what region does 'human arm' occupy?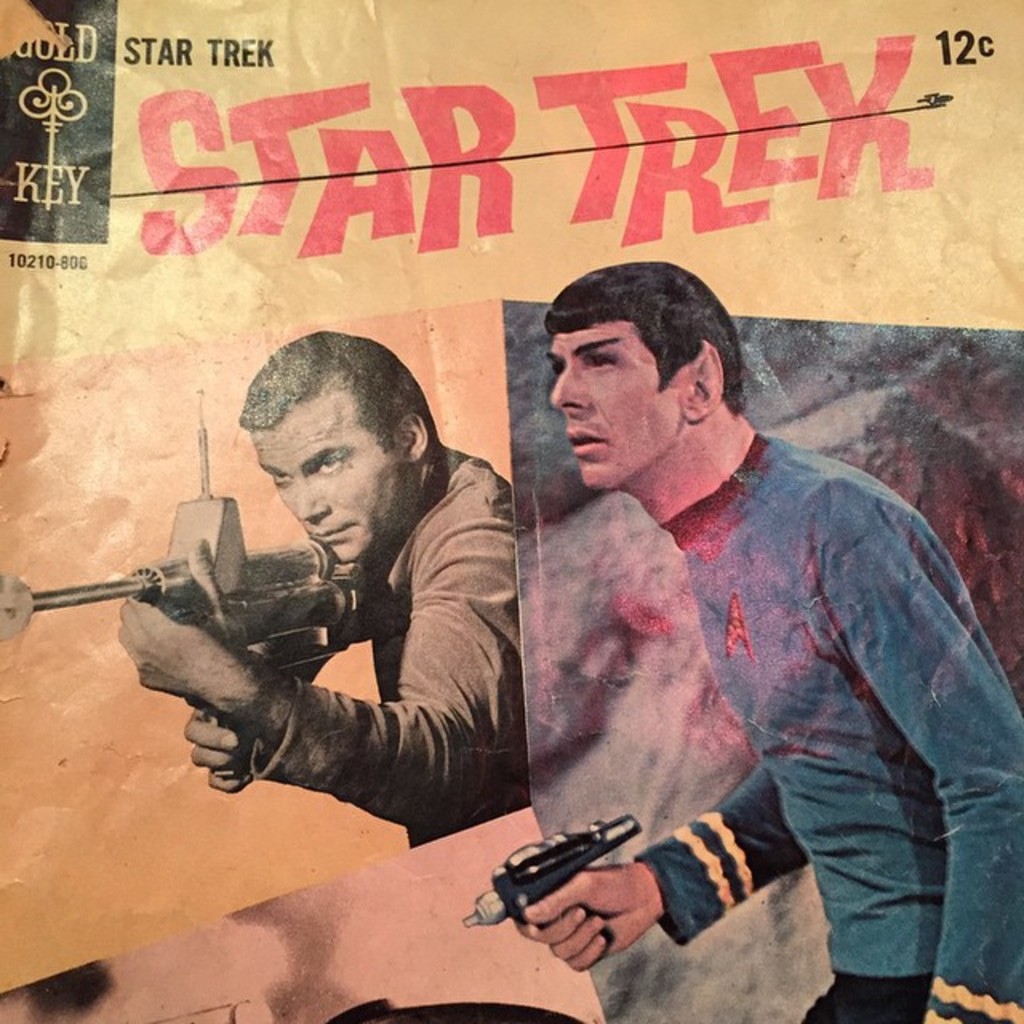
x1=824 y1=509 x2=1022 y2=1022.
